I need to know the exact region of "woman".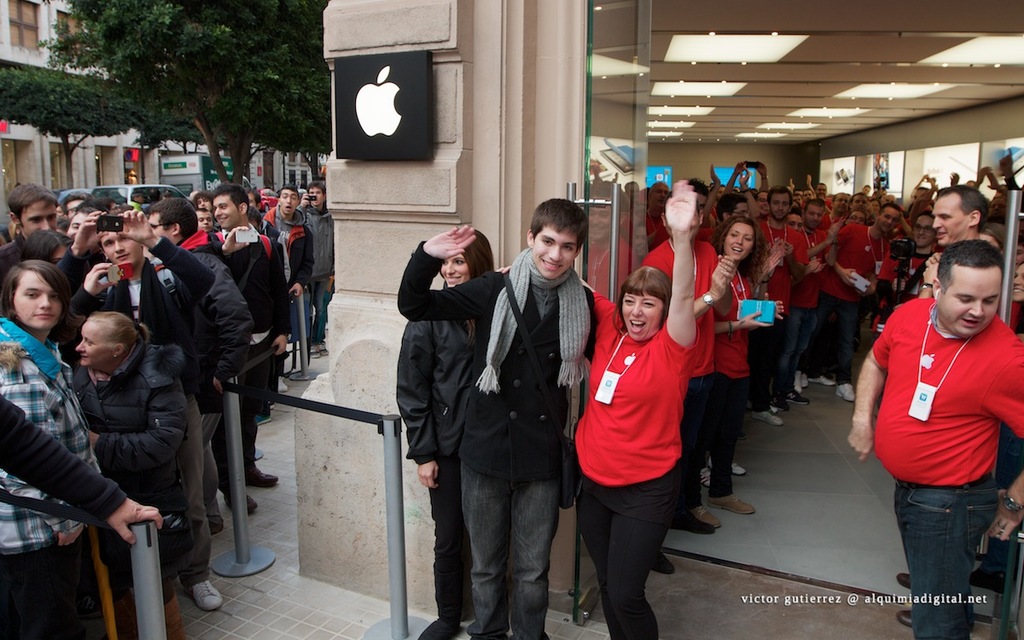
Region: x1=1011, y1=263, x2=1023, y2=345.
